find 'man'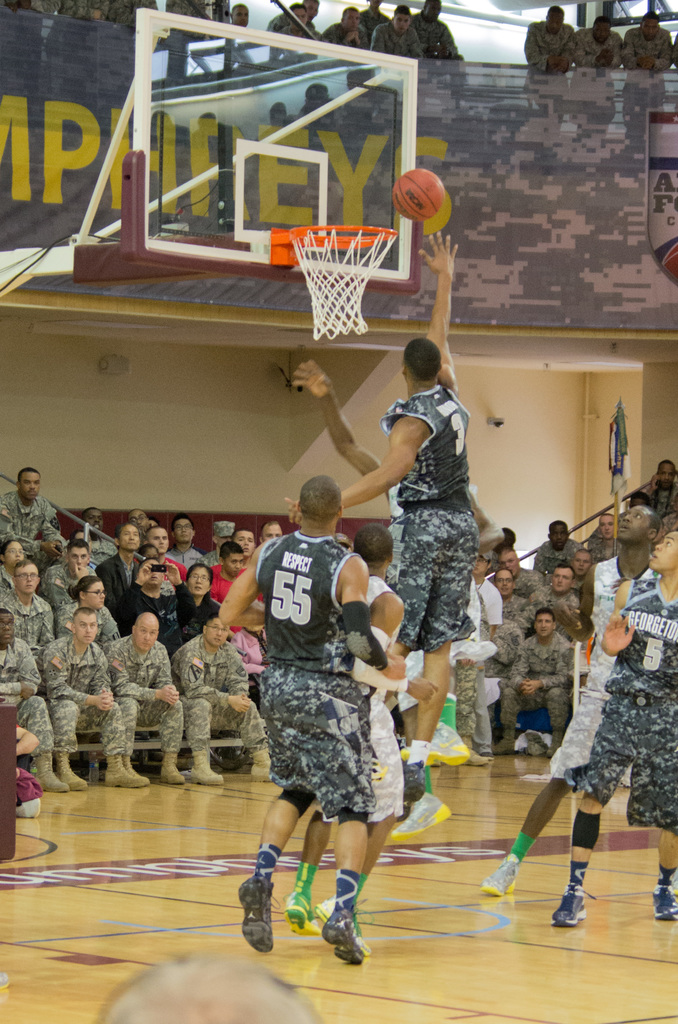
box=[517, 1, 575, 72]
